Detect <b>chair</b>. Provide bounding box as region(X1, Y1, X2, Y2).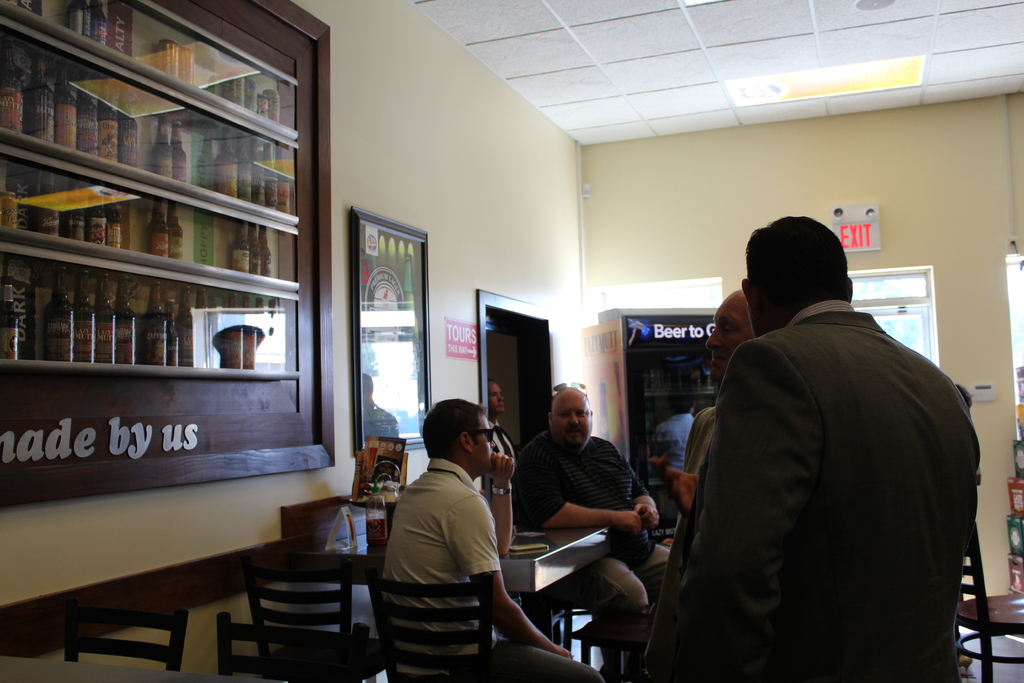
region(216, 607, 372, 682).
